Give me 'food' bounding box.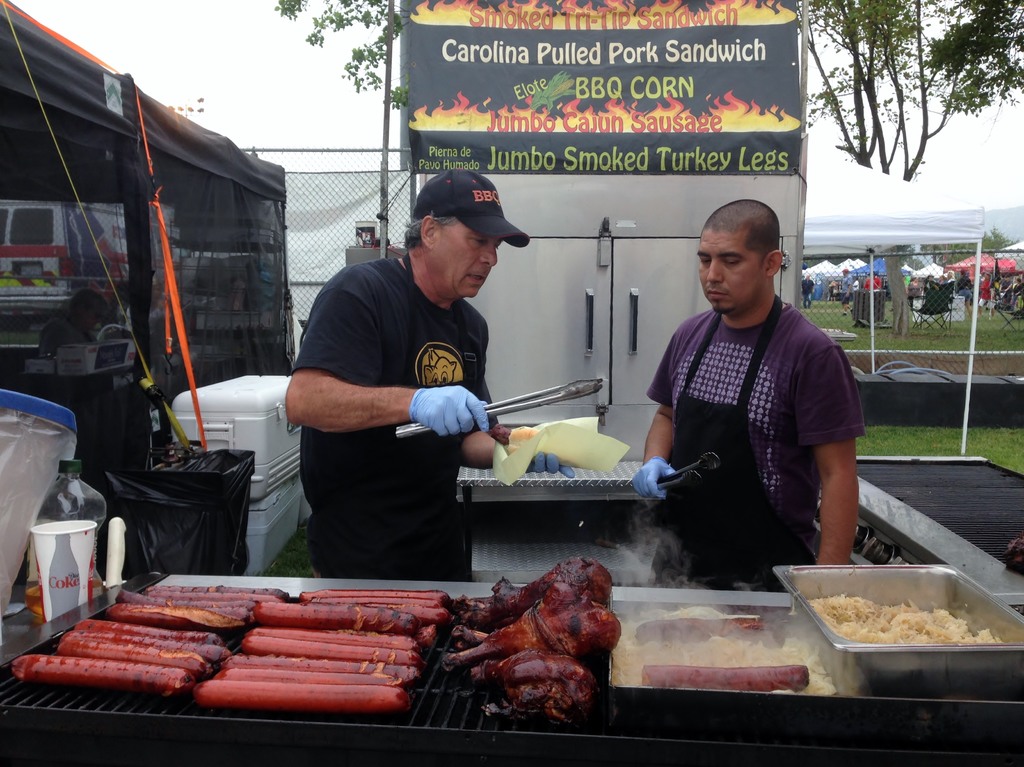
(left=447, top=555, right=625, bottom=723).
